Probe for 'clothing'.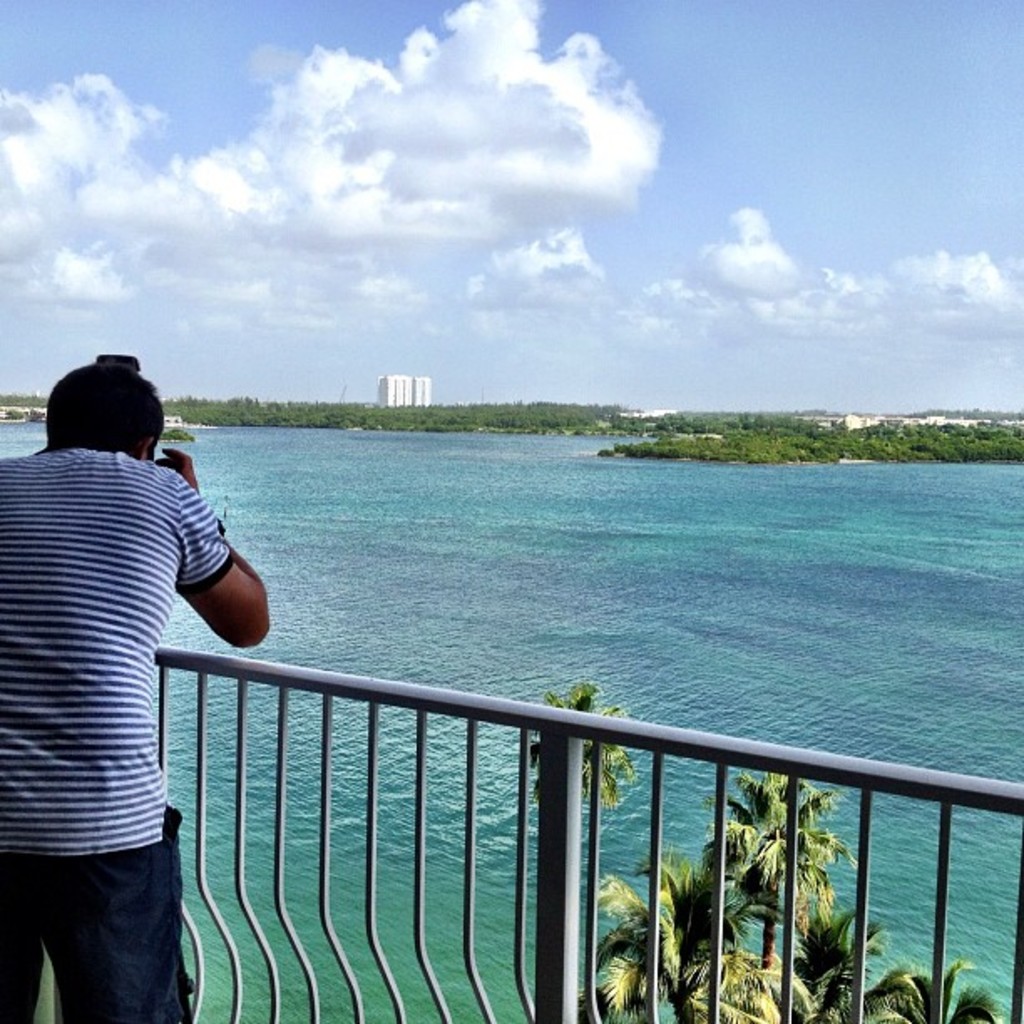
Probe result: rect(0, 808, 196, 1022).
